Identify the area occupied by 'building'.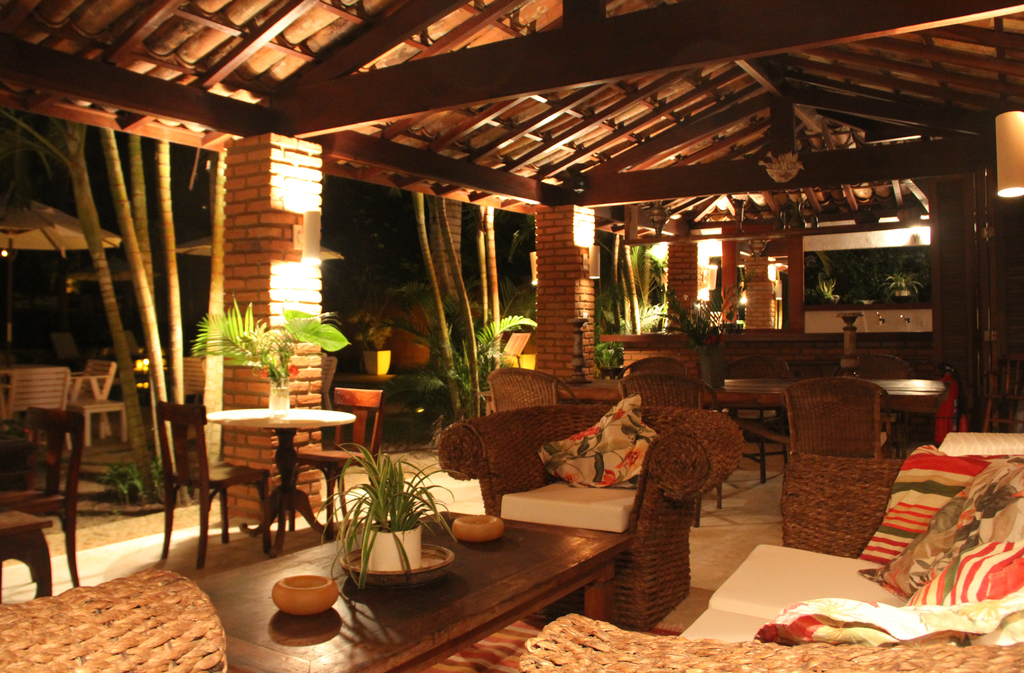
Area: rect(0, 0, 1023, 672).
